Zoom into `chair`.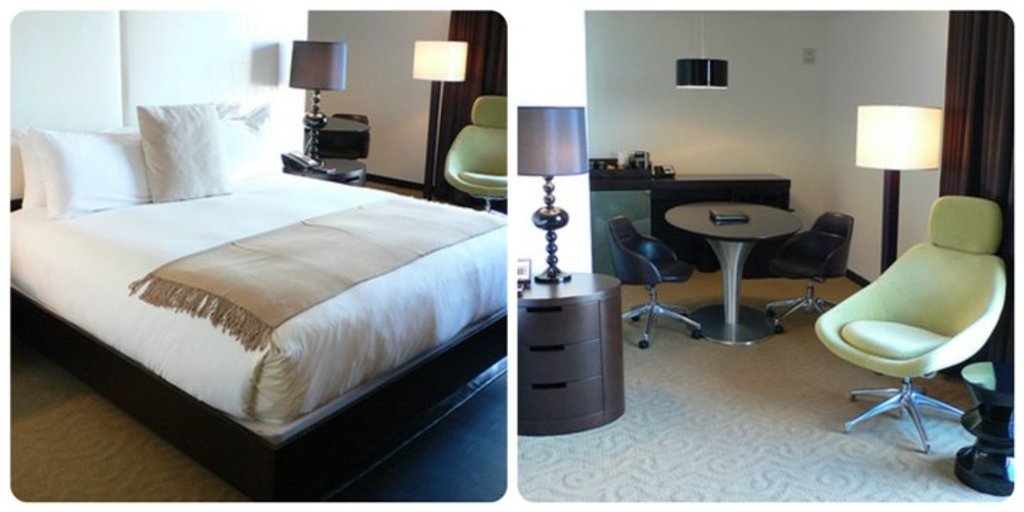
Zoom target: 604/212/704/348.
